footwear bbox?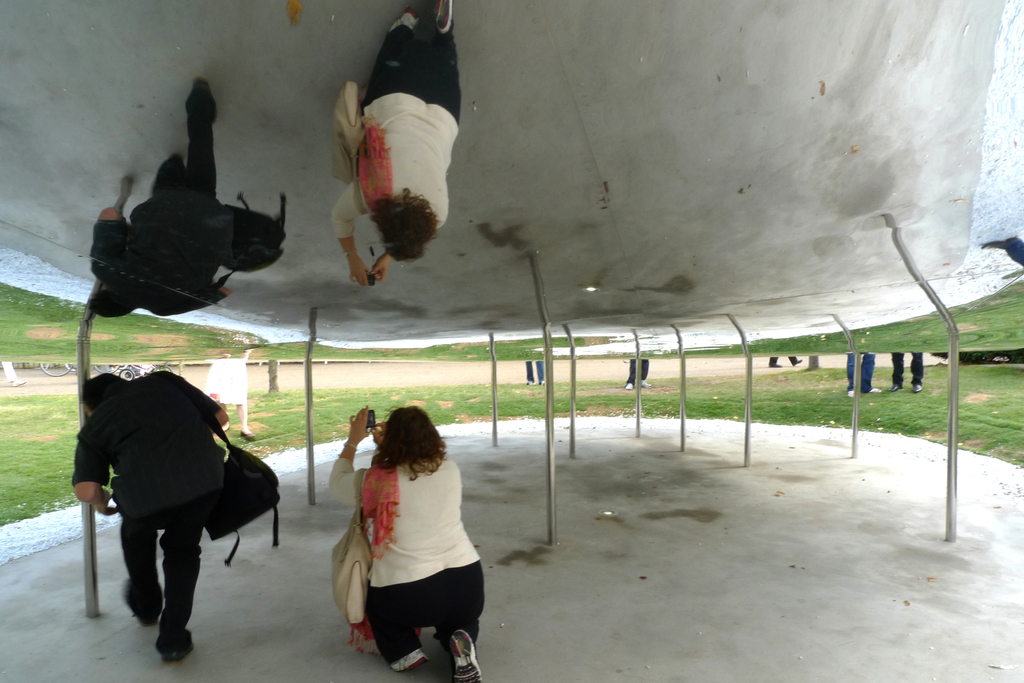
detection(529, 380, 536, 387)
